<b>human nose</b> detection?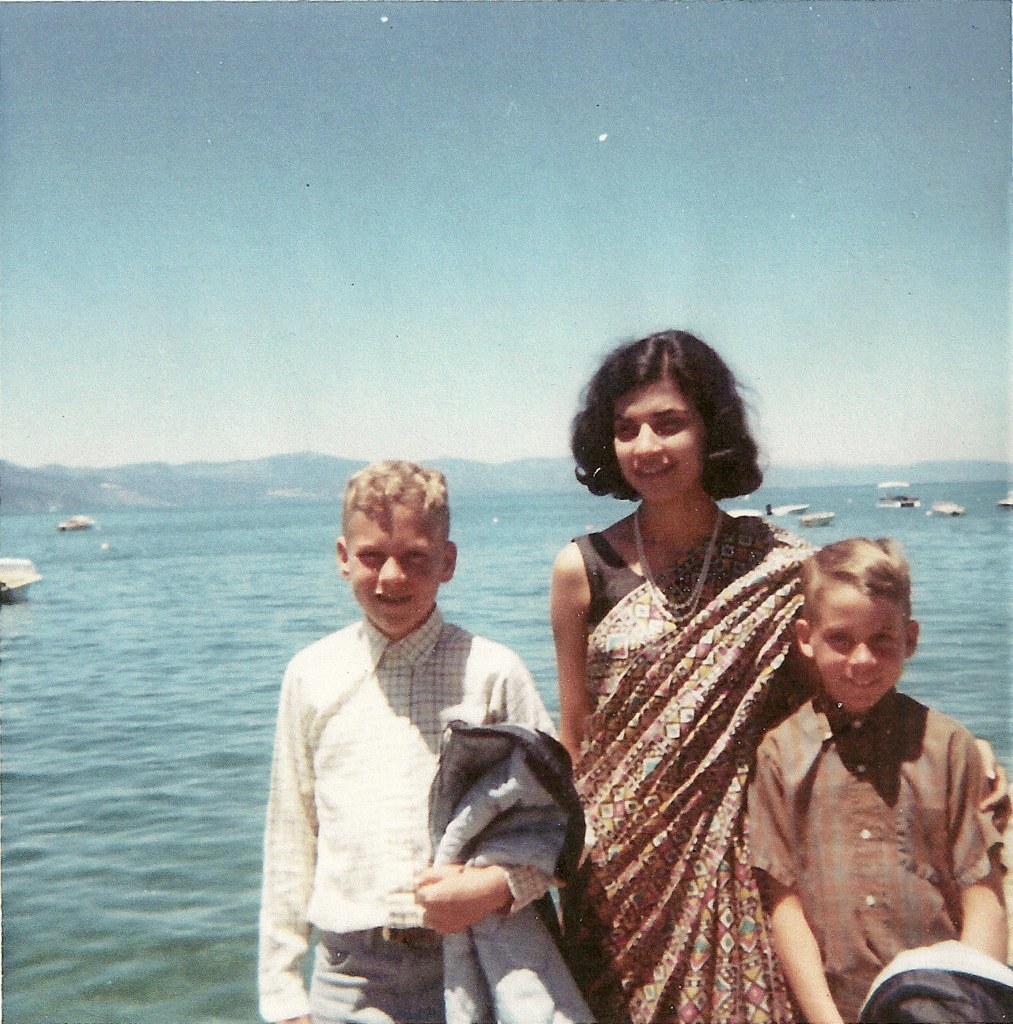
376,554,410,586
